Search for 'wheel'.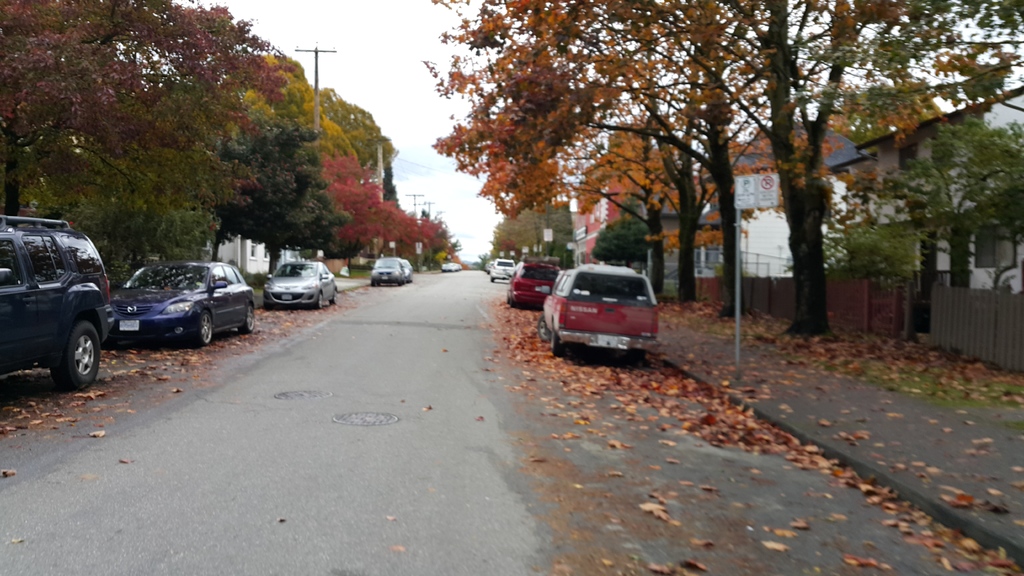
Found at BBox(550, 333, 565, 355).
